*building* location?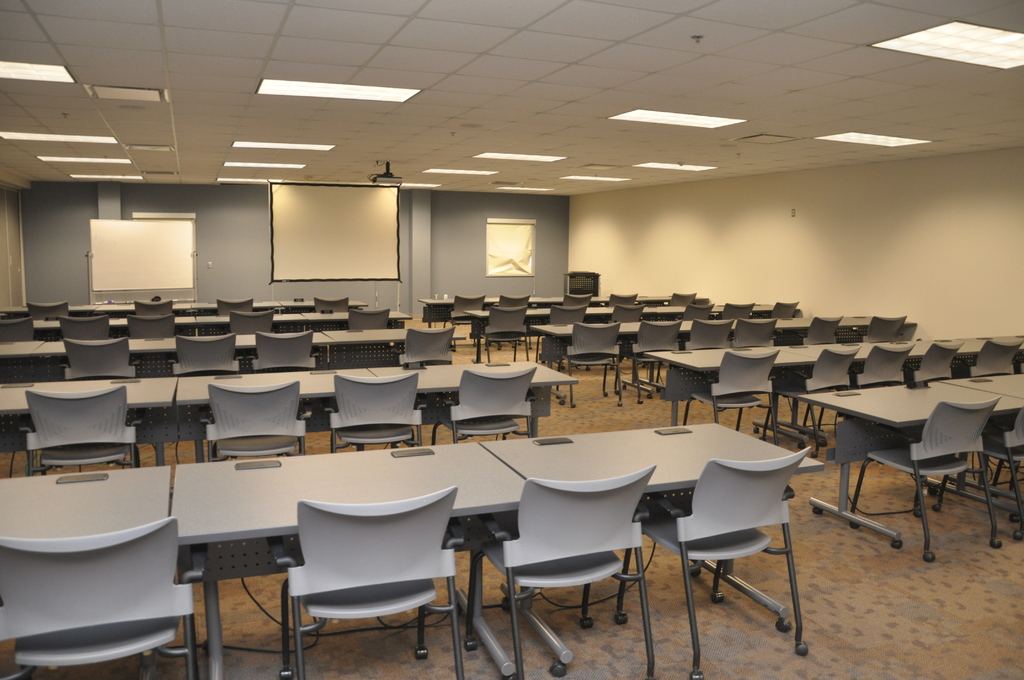
(2, 0, 1023, 679)
